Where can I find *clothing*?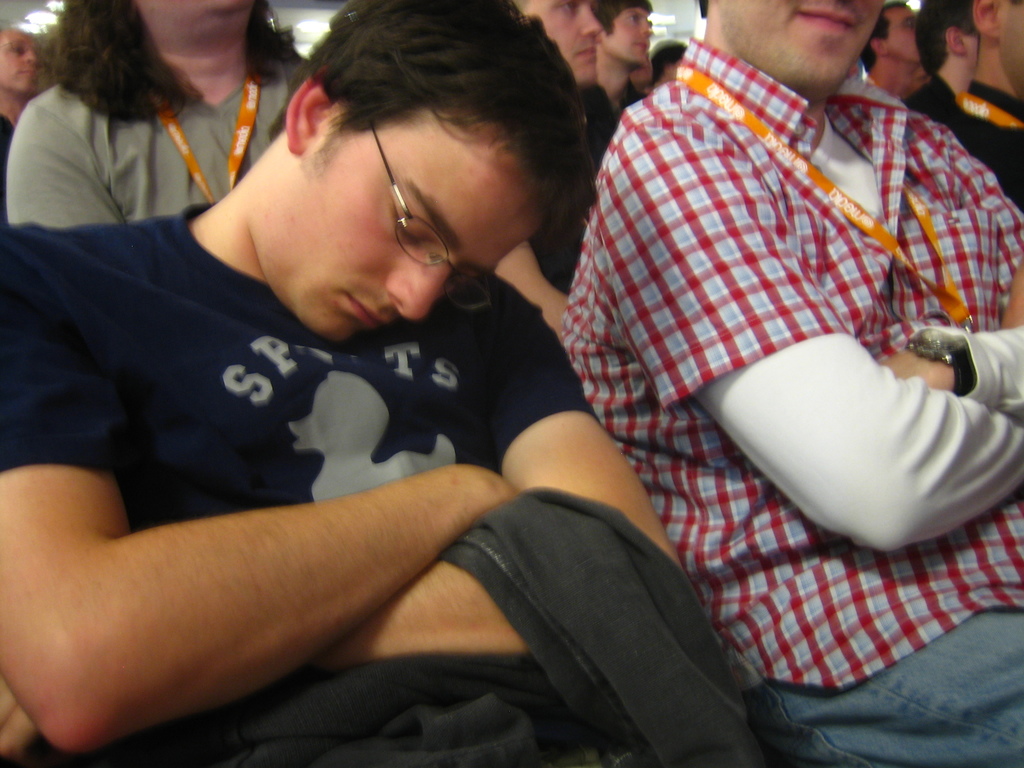
You can find it at x1=544, y1=29, x2=1023, y2=767.
